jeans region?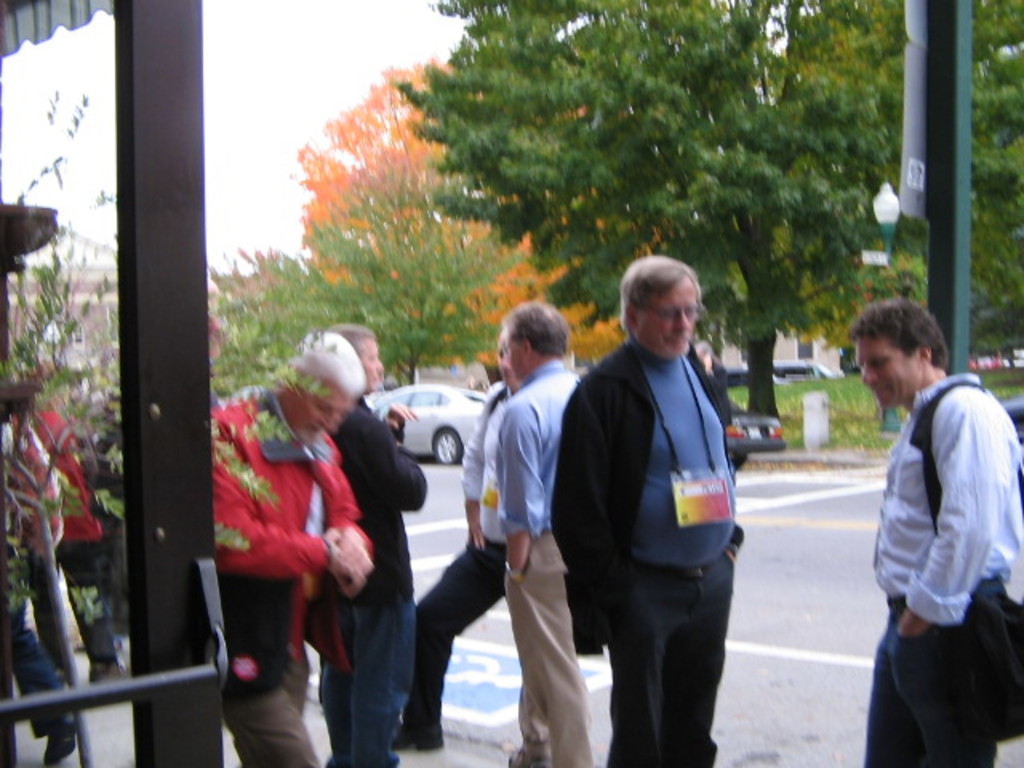
[568,531,739,763]
